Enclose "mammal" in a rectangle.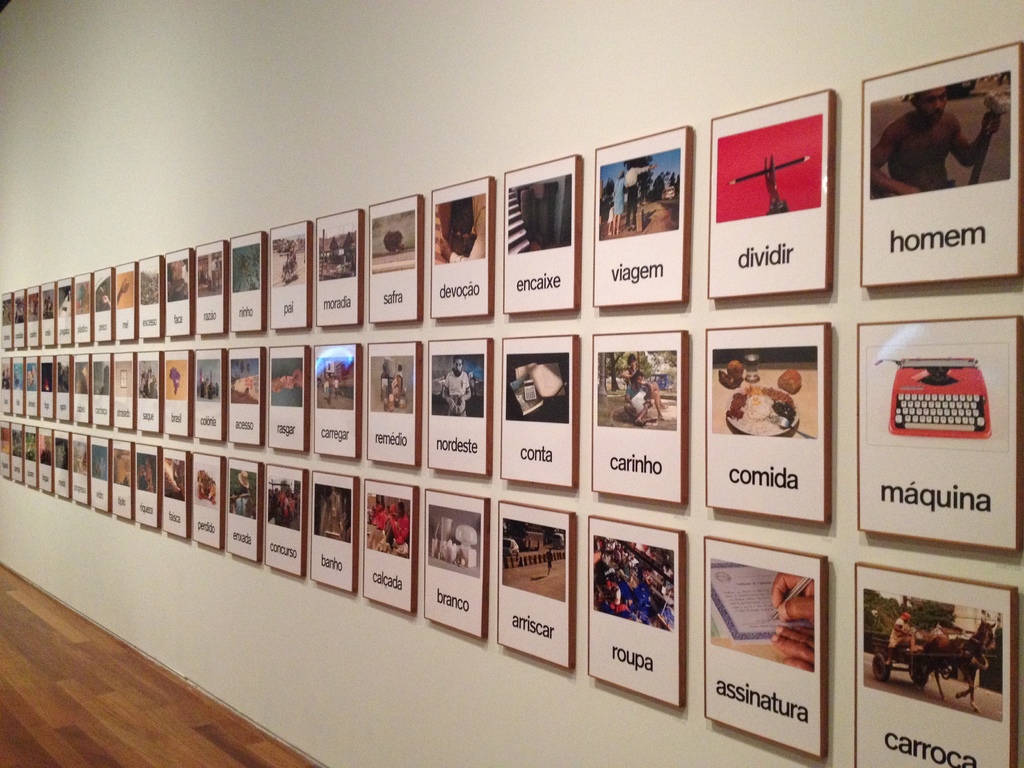
select_region(440, 352, 469, 417).
